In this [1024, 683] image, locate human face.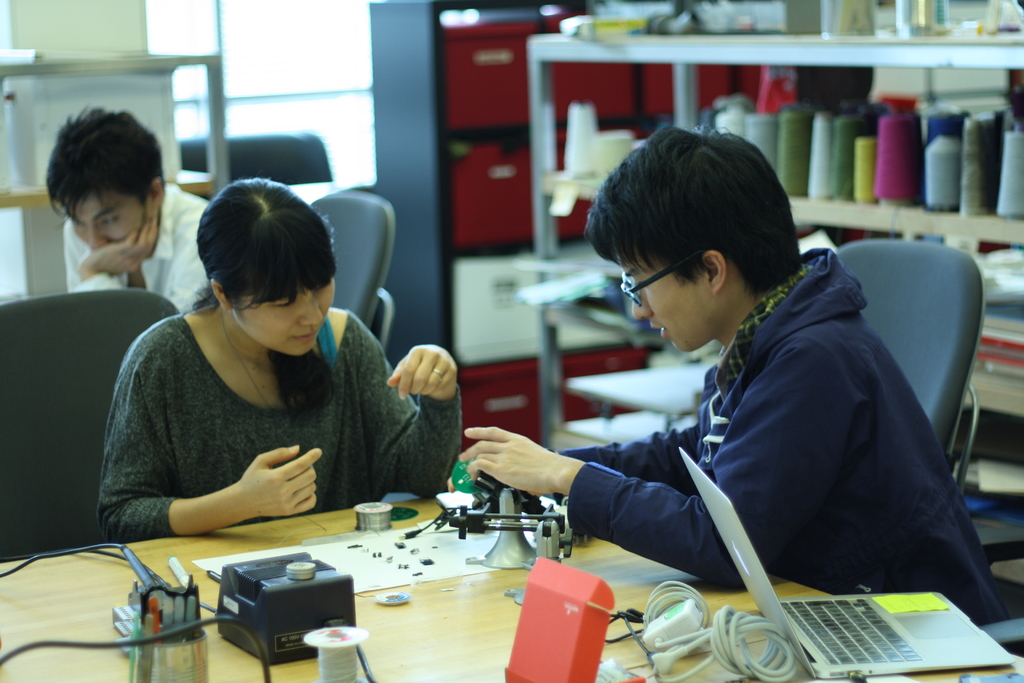
Bounding box: 70 189 154 247.
